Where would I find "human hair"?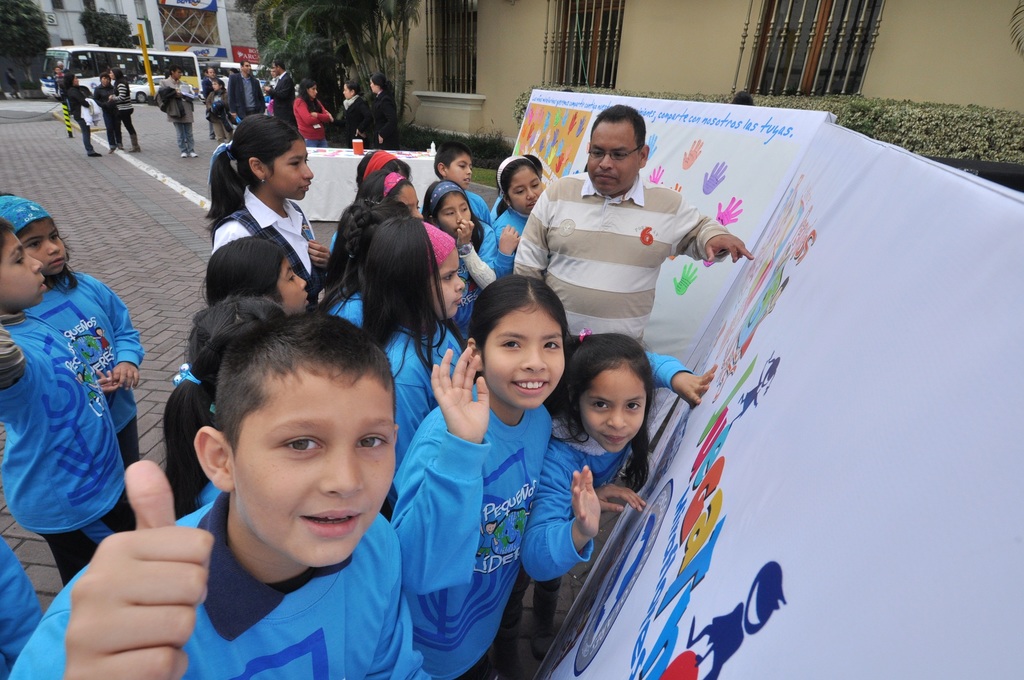
At region(371, 72, 395, 96).
